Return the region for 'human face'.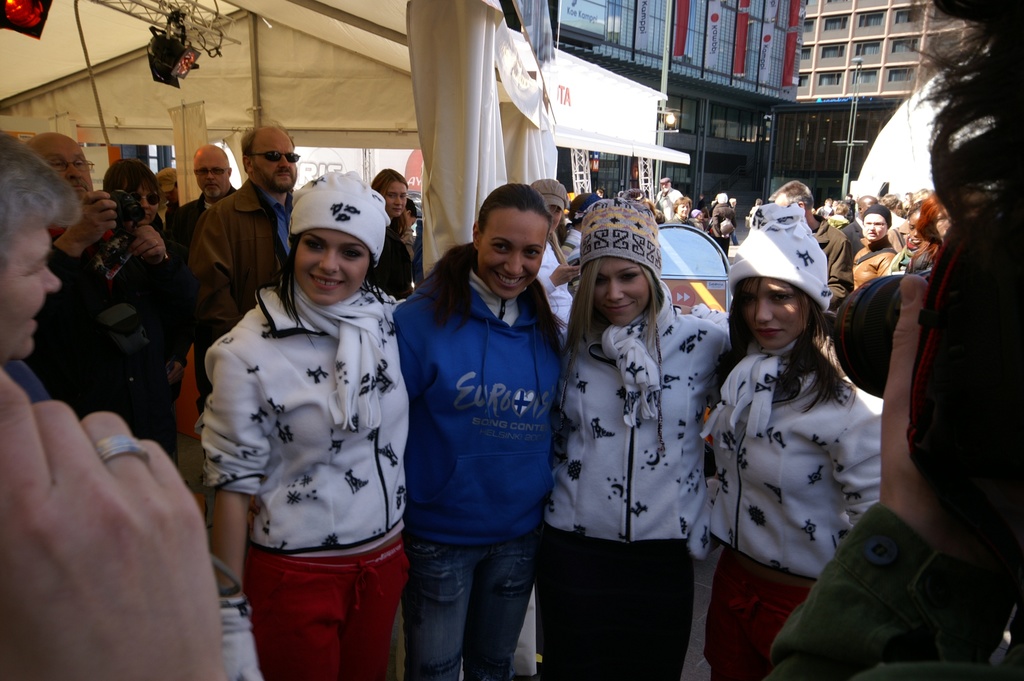
locate(659, 180, 671, 192).
